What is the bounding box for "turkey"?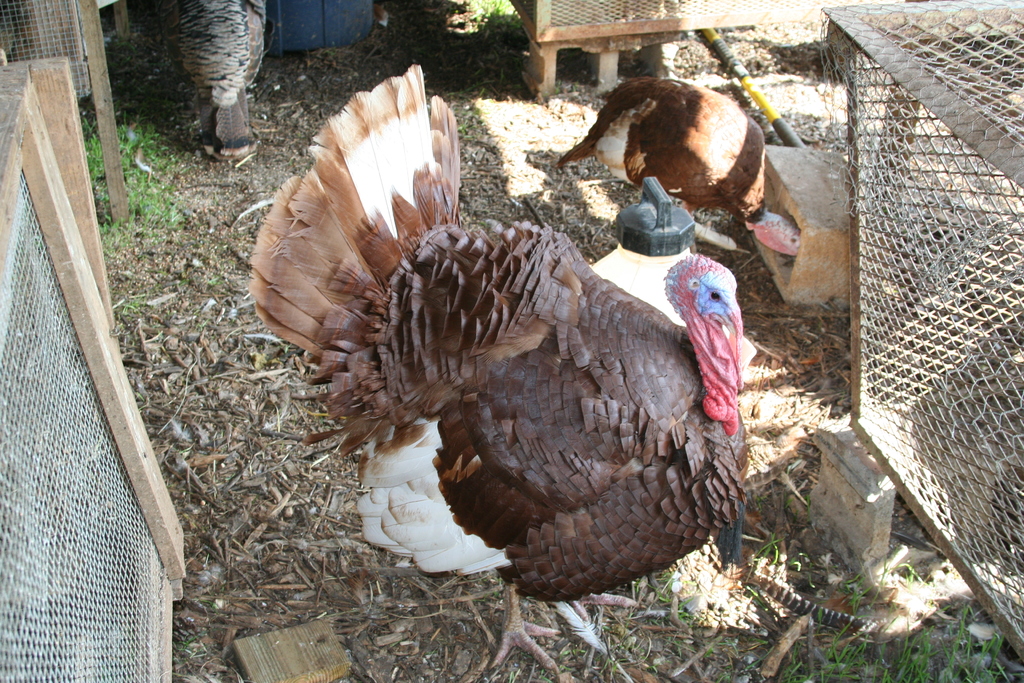
crop(551, 76, 801, 253).
